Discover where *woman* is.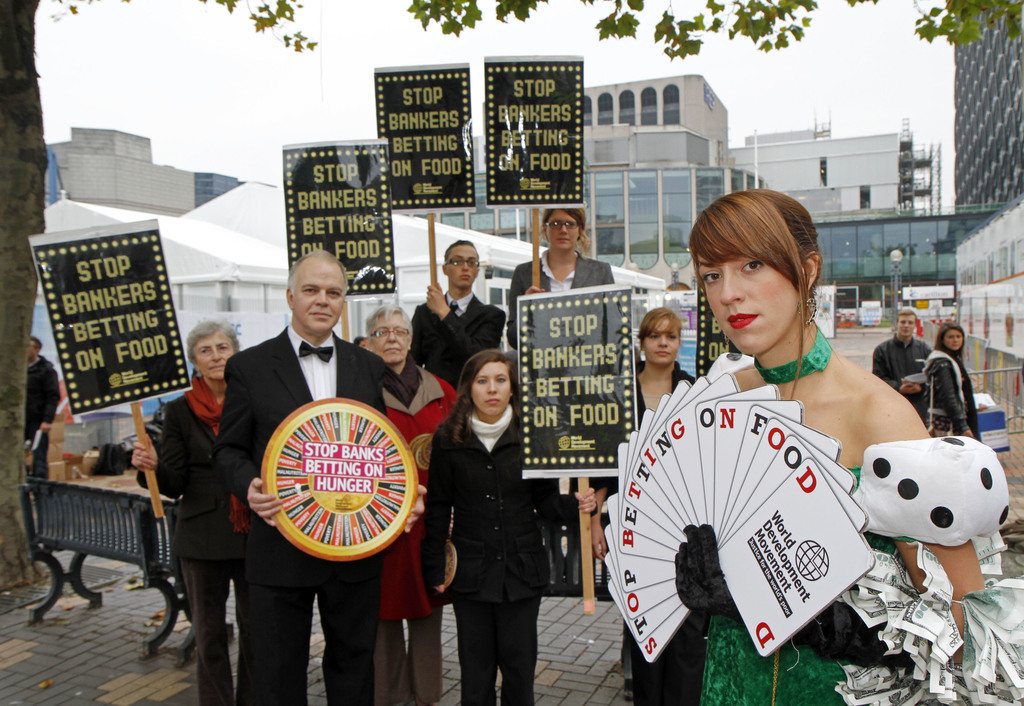
Discovered at select_region(573, 307, 695, 705).
